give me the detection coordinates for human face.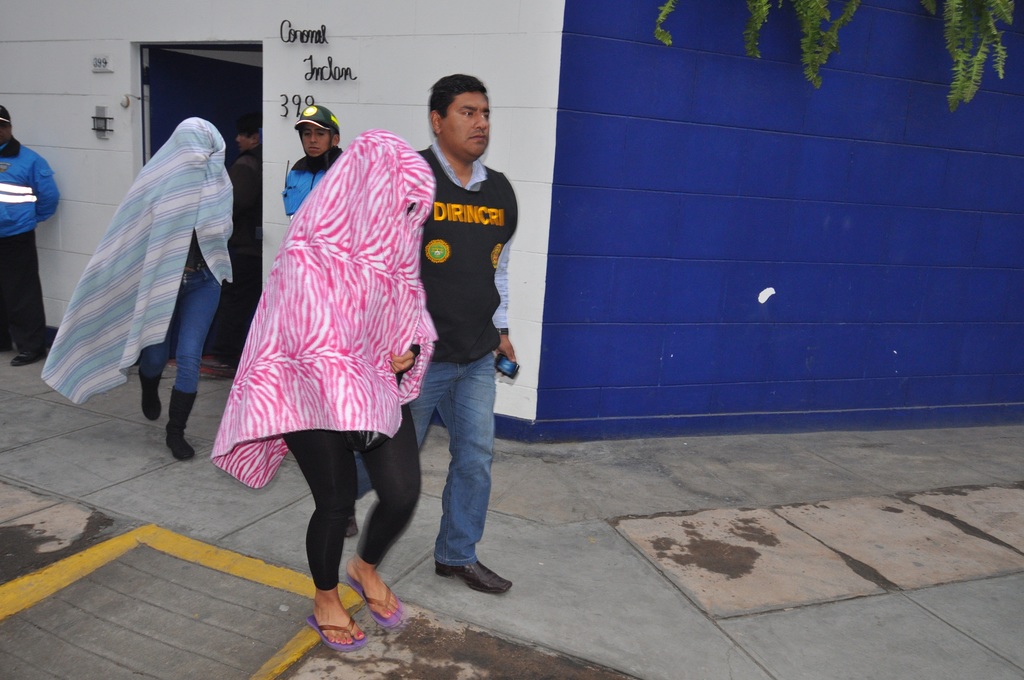
left=444, top=93, right=490, bottom=161.
